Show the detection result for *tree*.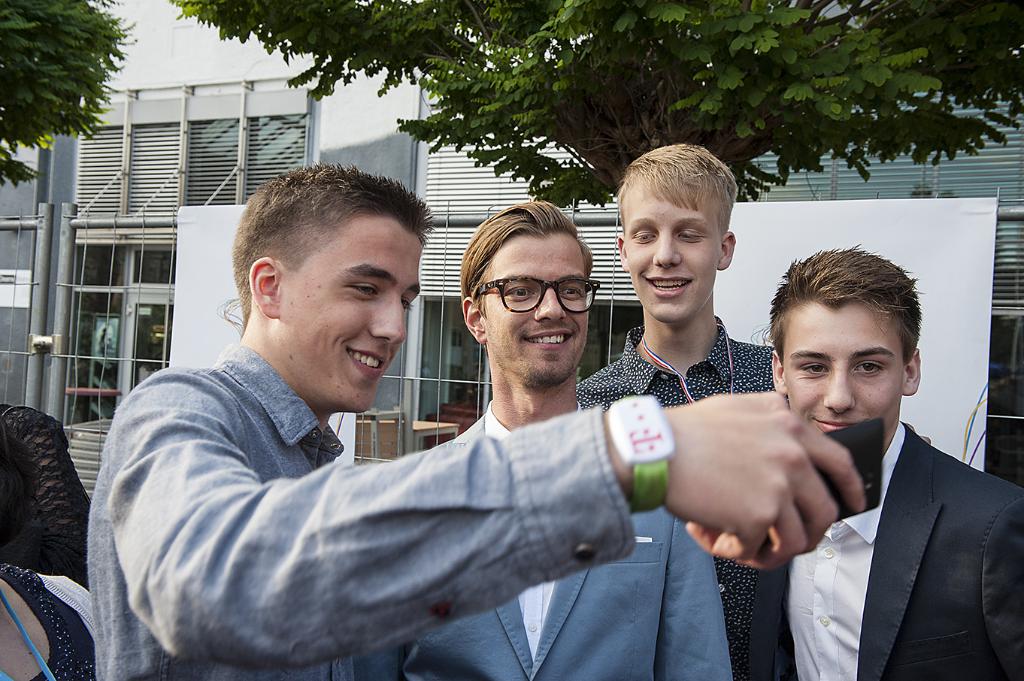
detection(166, 0, 1023, 204).
